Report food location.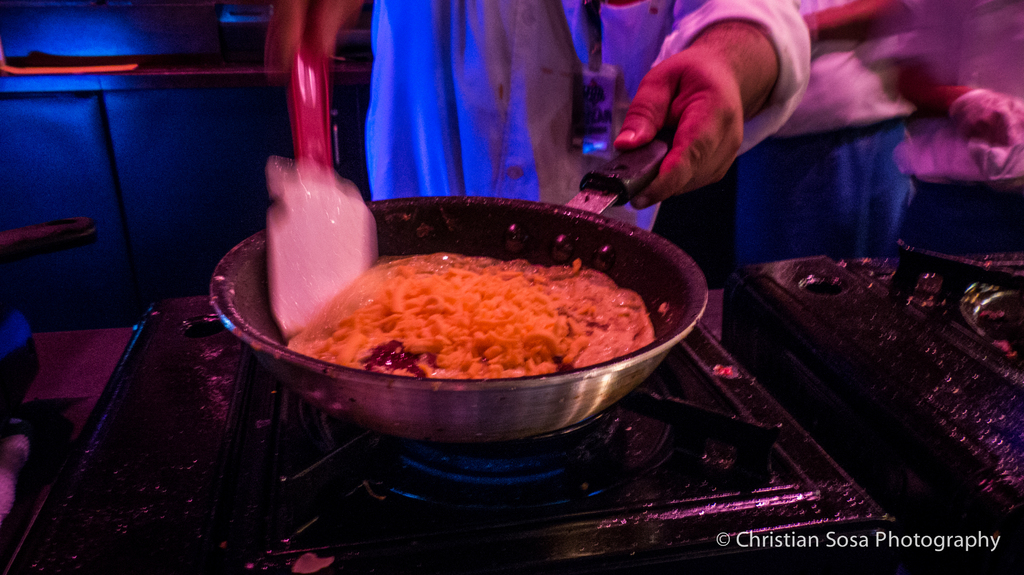
Report: bbox=(326, 238, 642, 384).
